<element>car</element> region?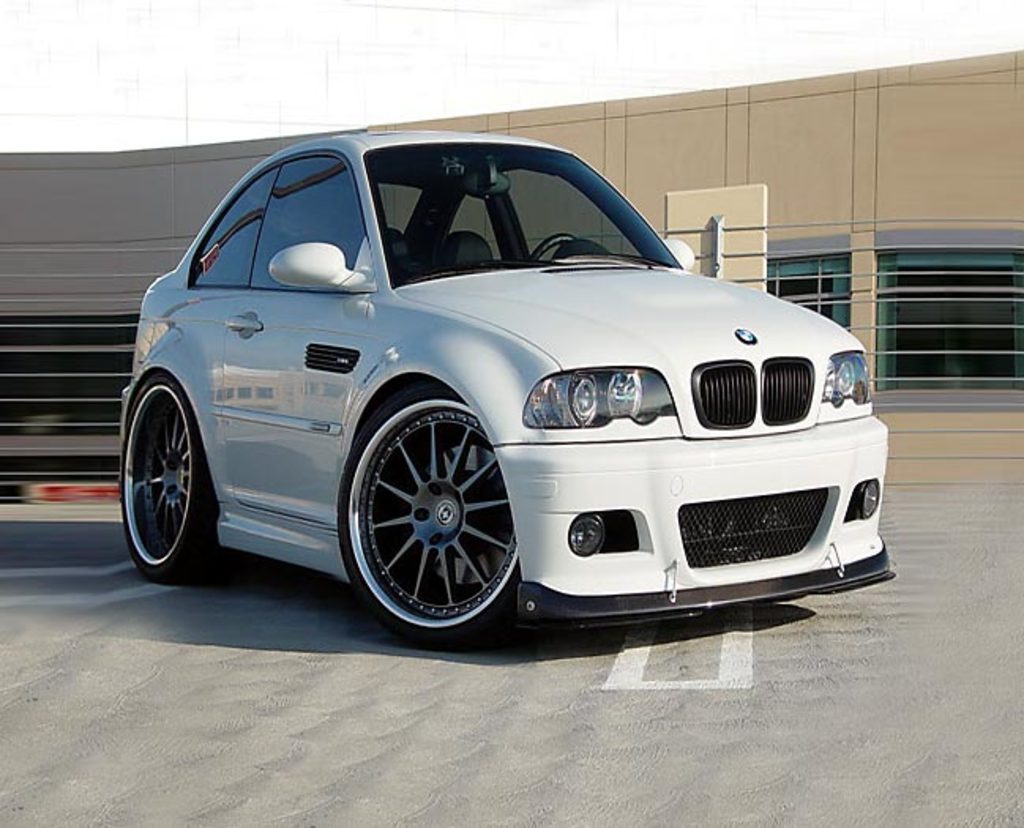
<box>115,126,896,648</box>
